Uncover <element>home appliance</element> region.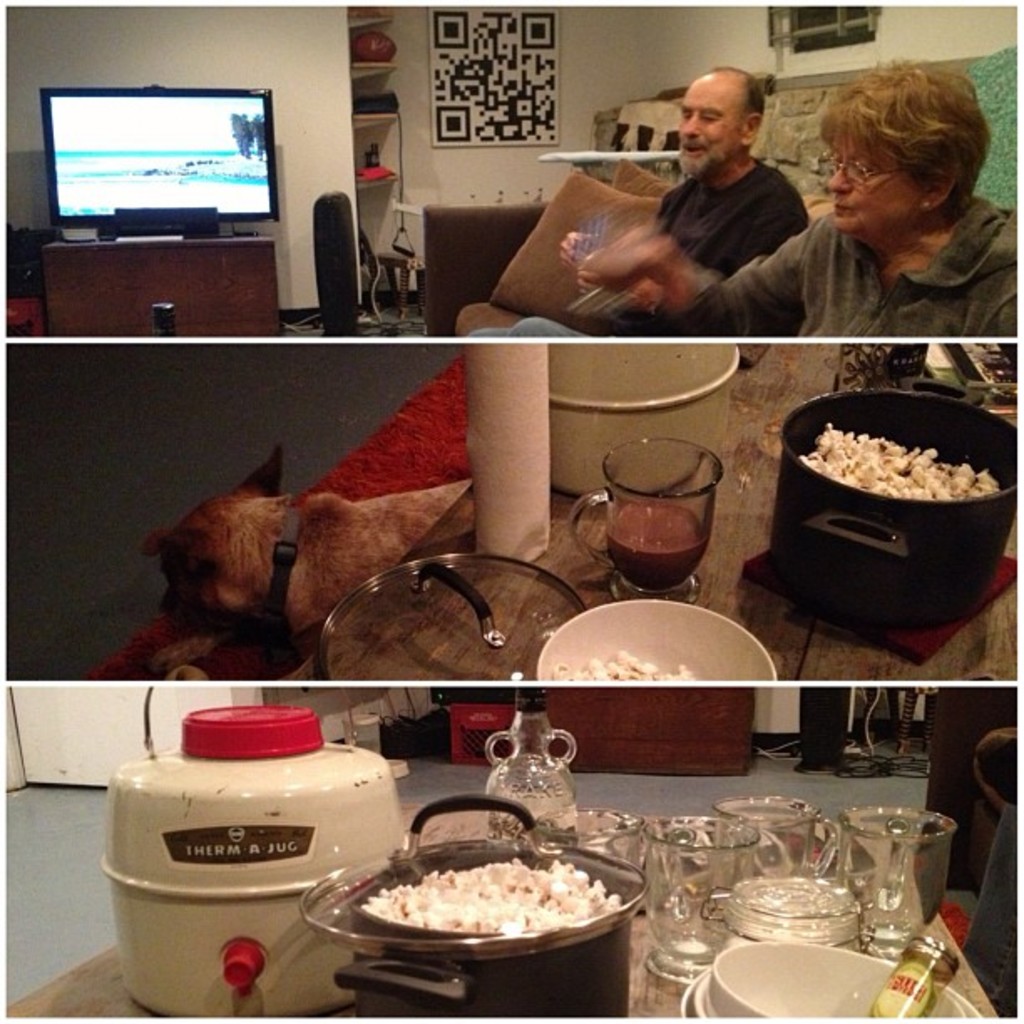
Uncovered: 37,84,278,236.
